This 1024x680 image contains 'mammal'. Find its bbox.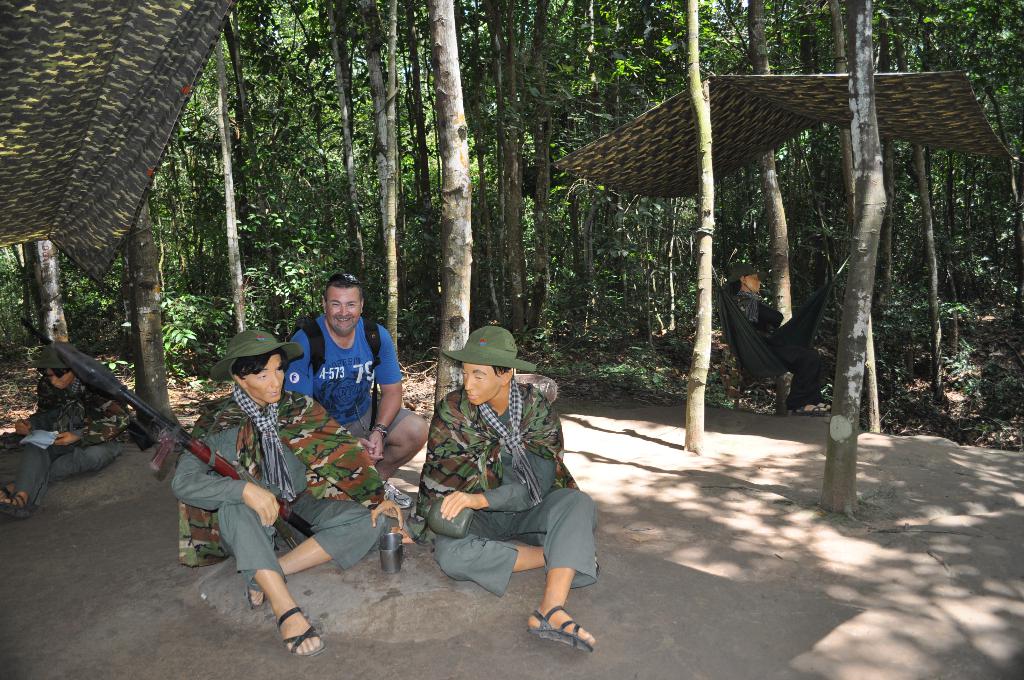
[x1=284, y1=274, x2=431, y2=504].
